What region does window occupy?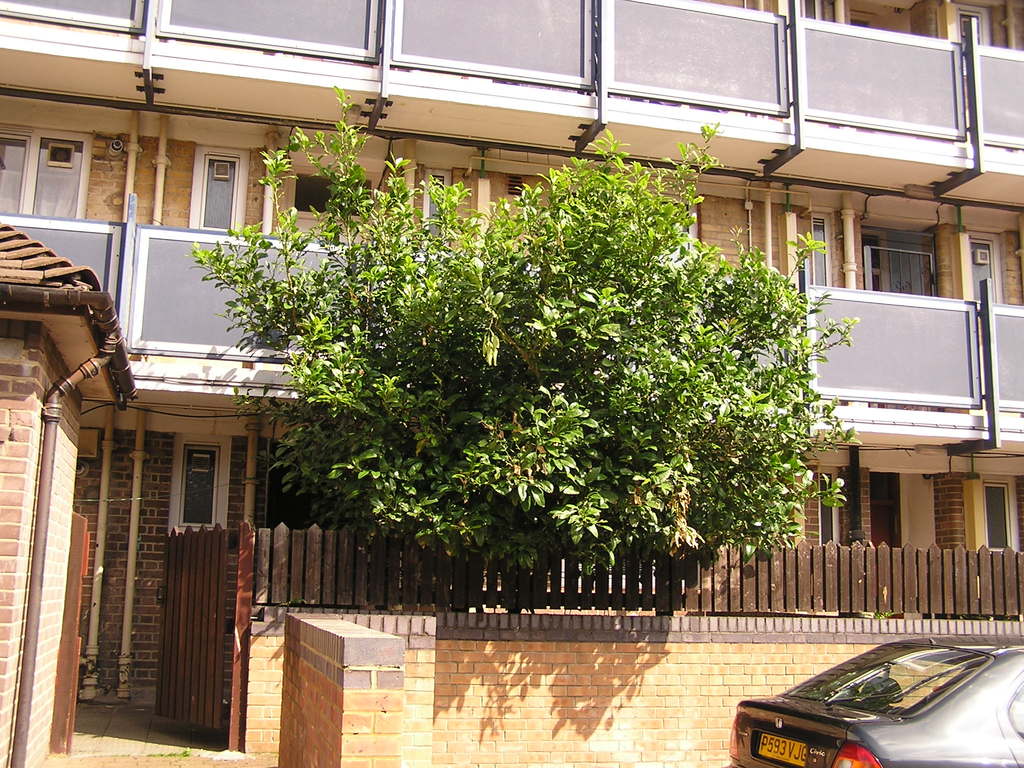
<bbox>426, 179, 440, 244</bbox>.
